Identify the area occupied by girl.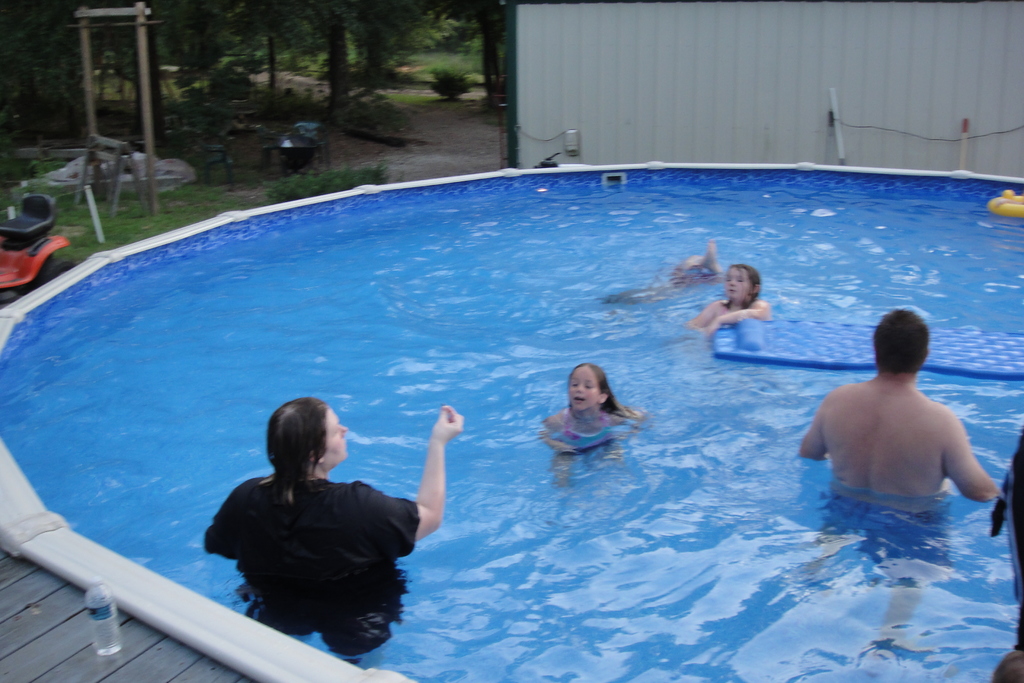
Area: (540,365,638,454).
